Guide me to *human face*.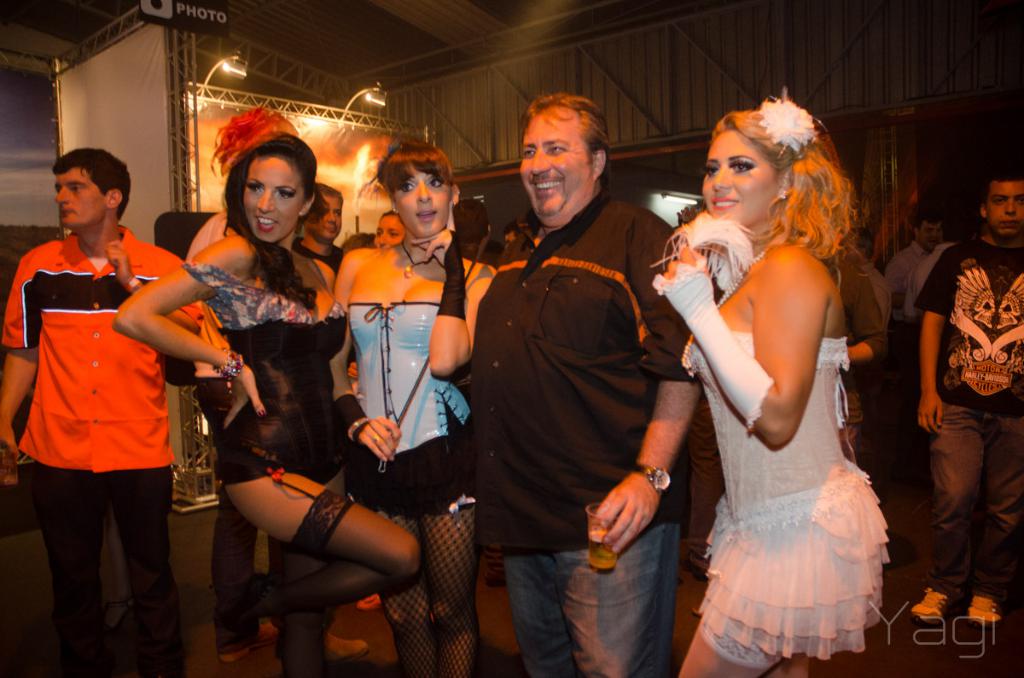
Guidance: left=521, top=109, right=595, bottom=216.
